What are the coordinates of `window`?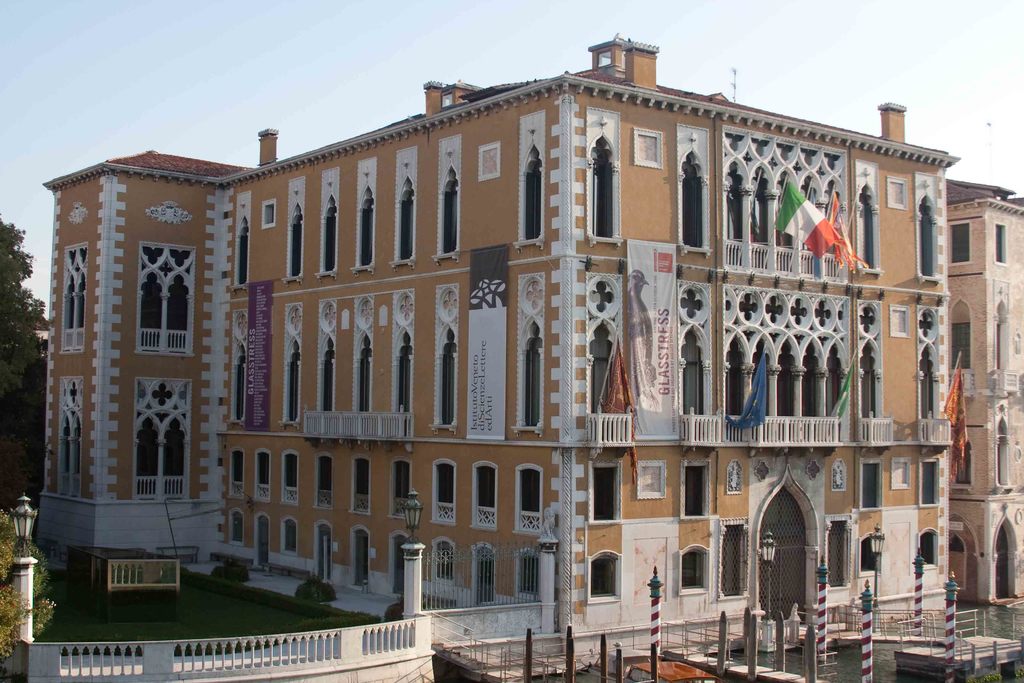
bbox=[855, 186, 879, 267].
